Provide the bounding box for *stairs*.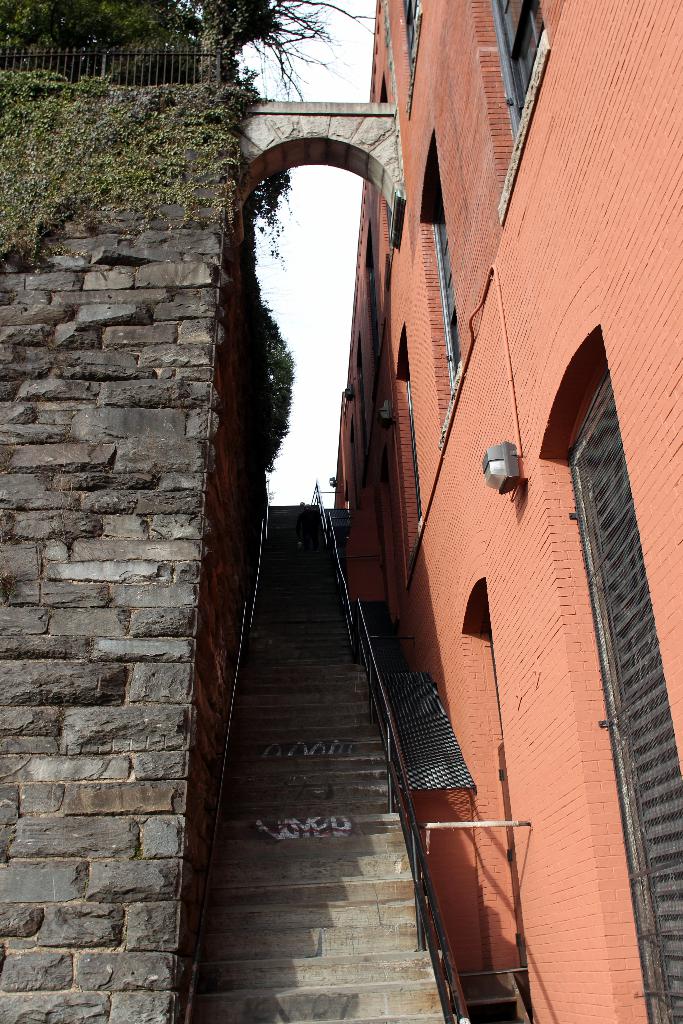
rect(190, 504, 448, 1023).
